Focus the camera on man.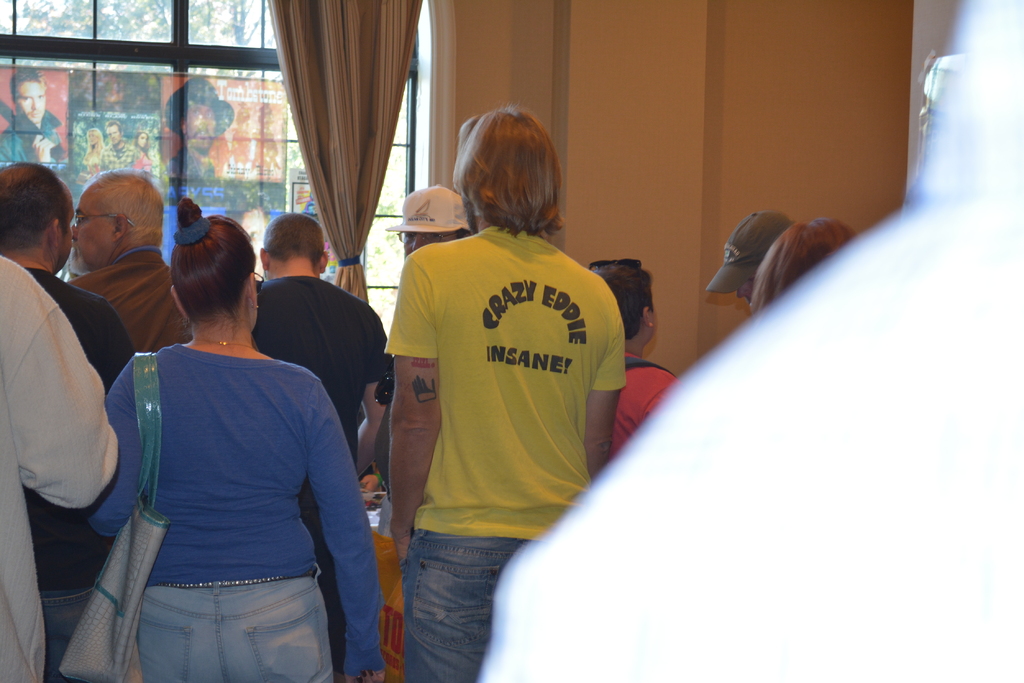
Focus region: x1=253, y1=210, x2=400, y2=462.
